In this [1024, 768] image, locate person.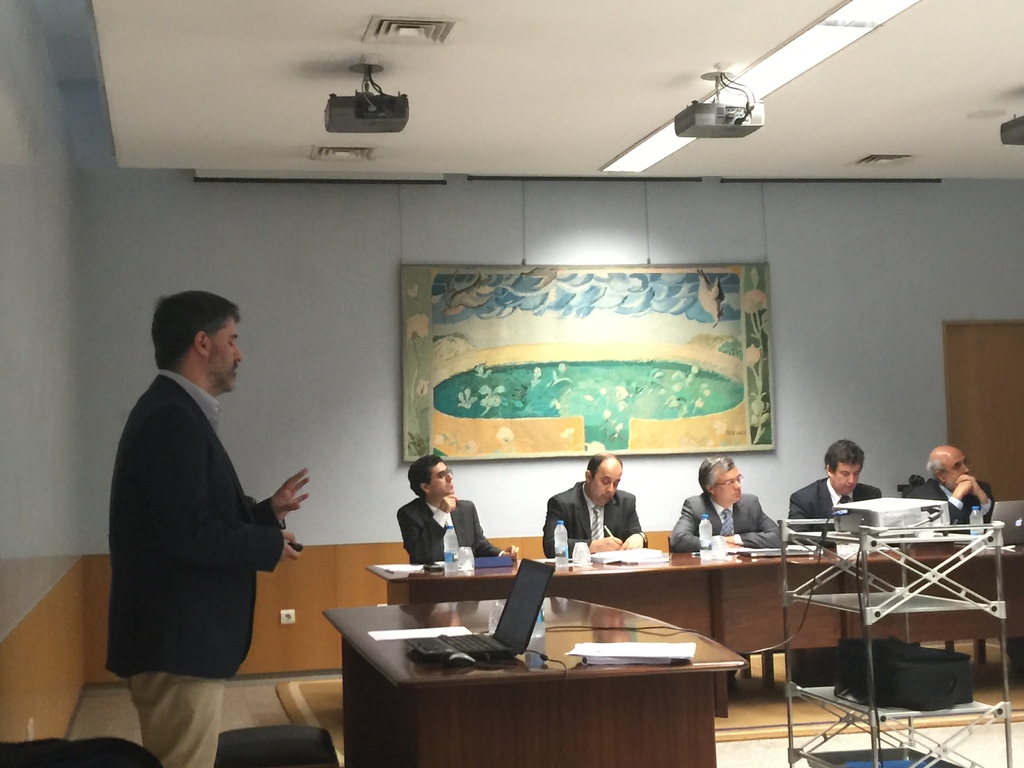
Bounding box: <box>116,255,324,744</box>.
